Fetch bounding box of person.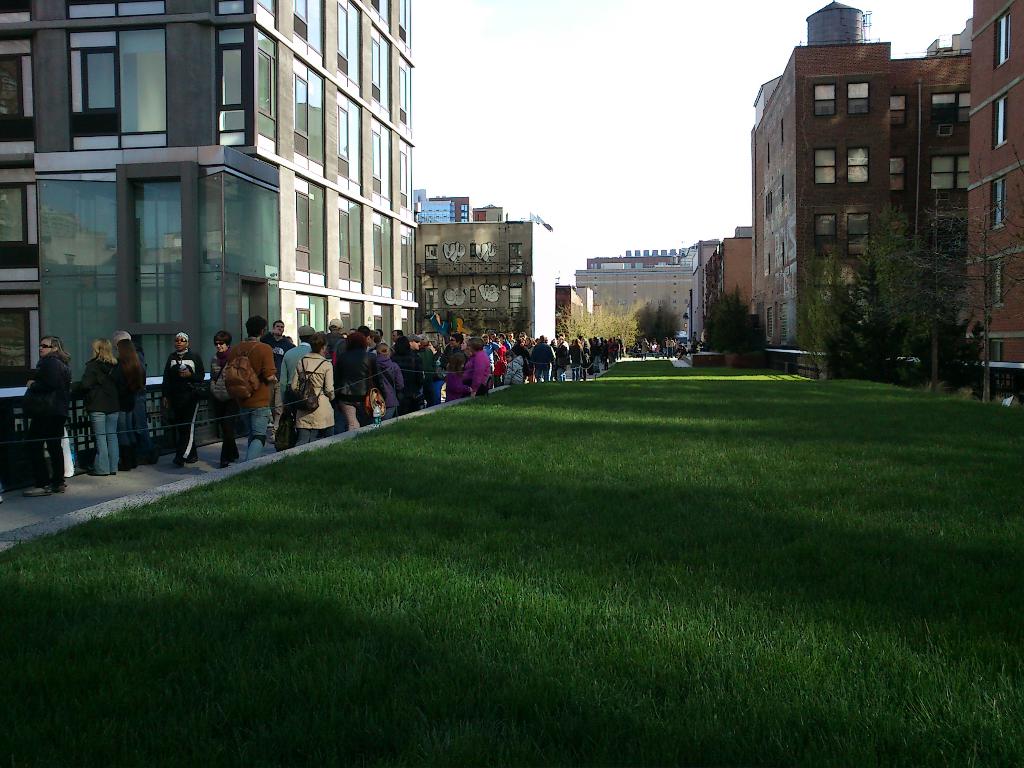
Bbox: crop(164, 330, 196, 470).
